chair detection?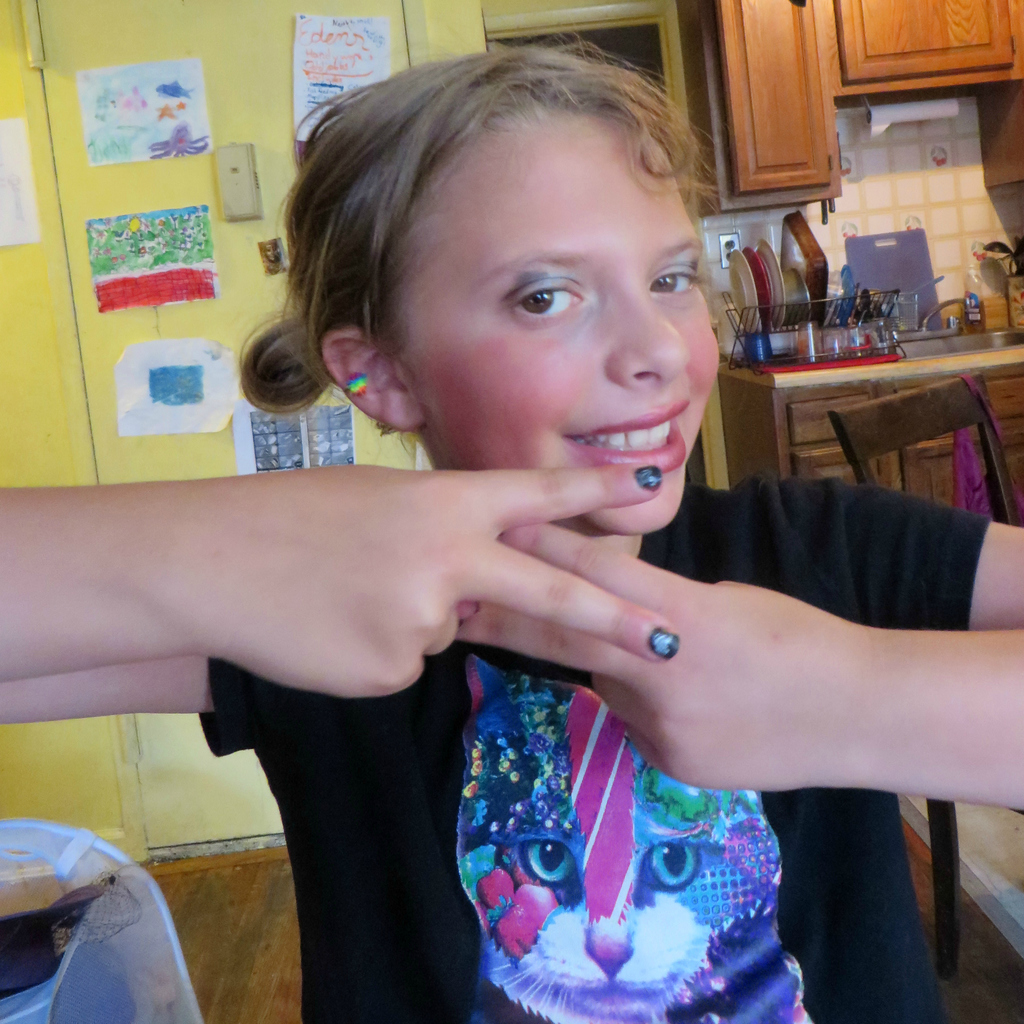
(827, 363, 1023, 979)
